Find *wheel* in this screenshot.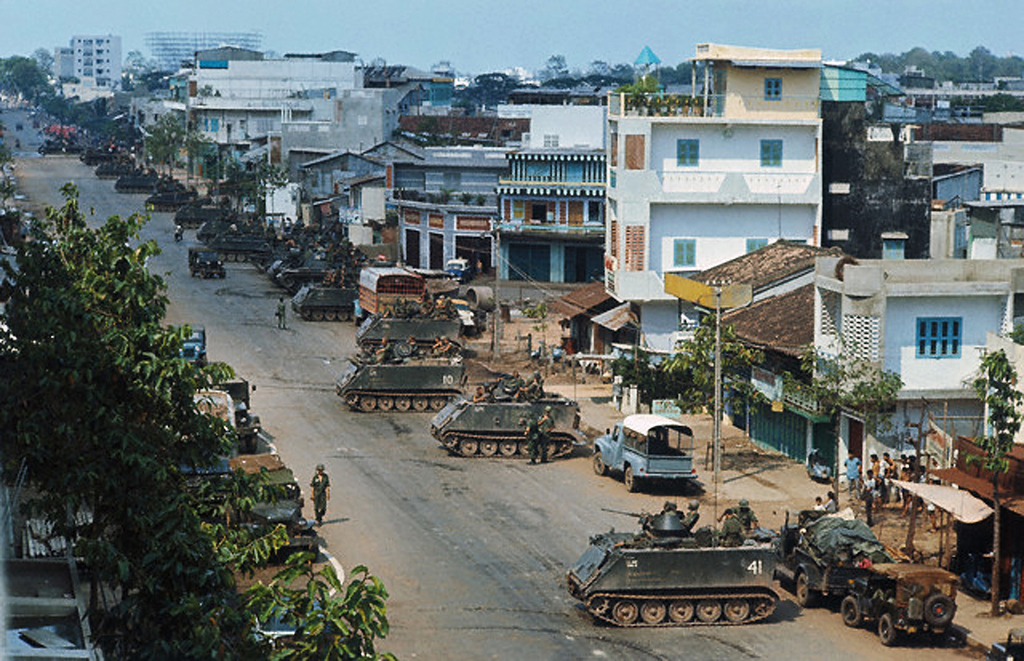
The bounding box for *wheel* is x1=639, y1=602, x2=667, y2=627.
